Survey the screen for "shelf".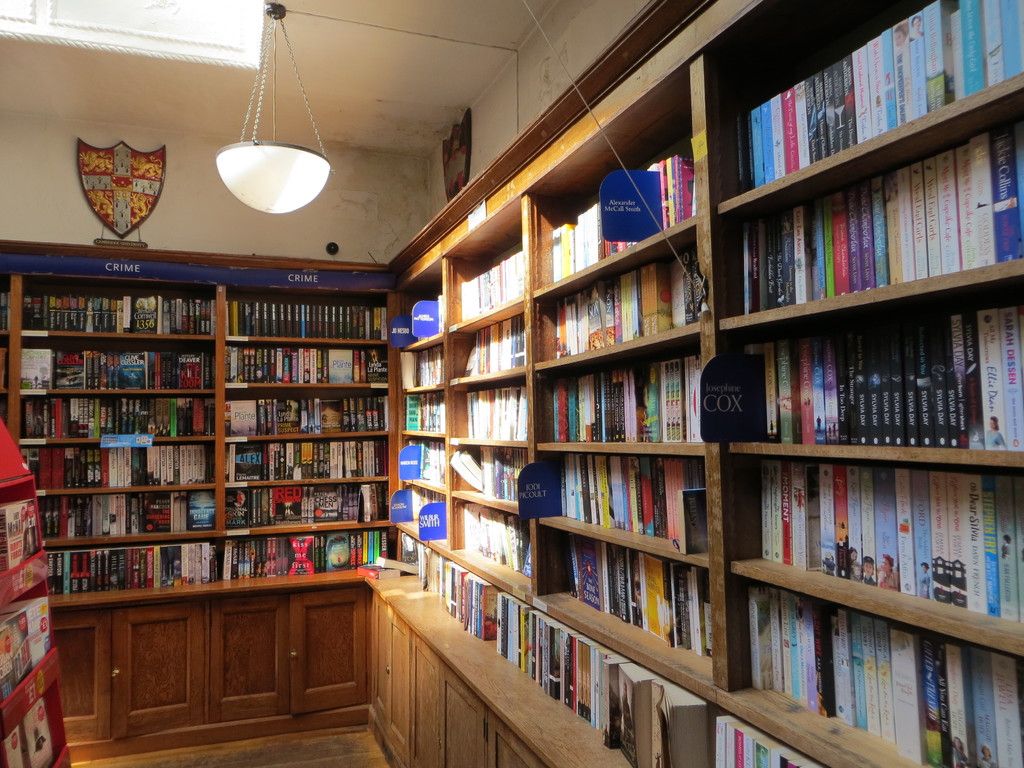
Survey found: l=446, t=368, r=535, b=436.
